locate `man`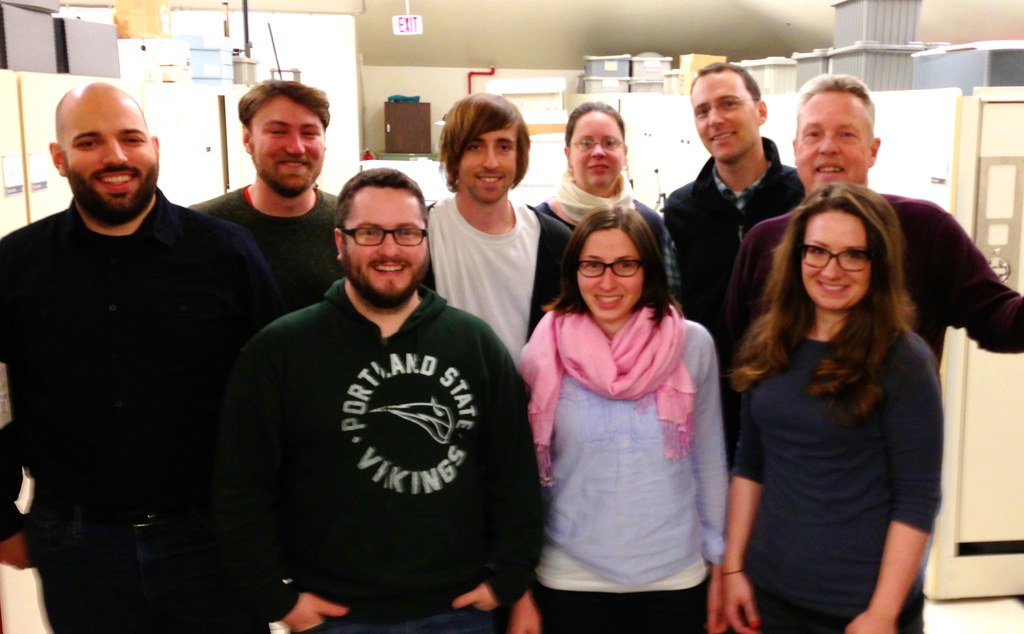
{"left": 711, "top": 68, "right": 1023, "bottom": 633}
